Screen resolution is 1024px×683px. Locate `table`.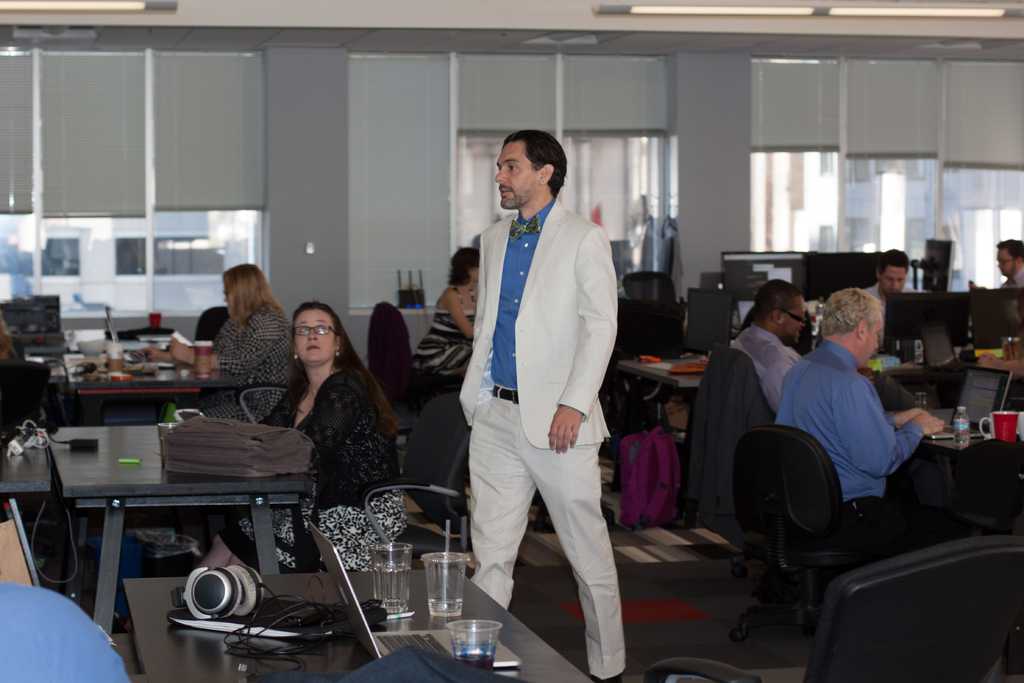
x1=24, y1=340, x2=236, y2=420.
